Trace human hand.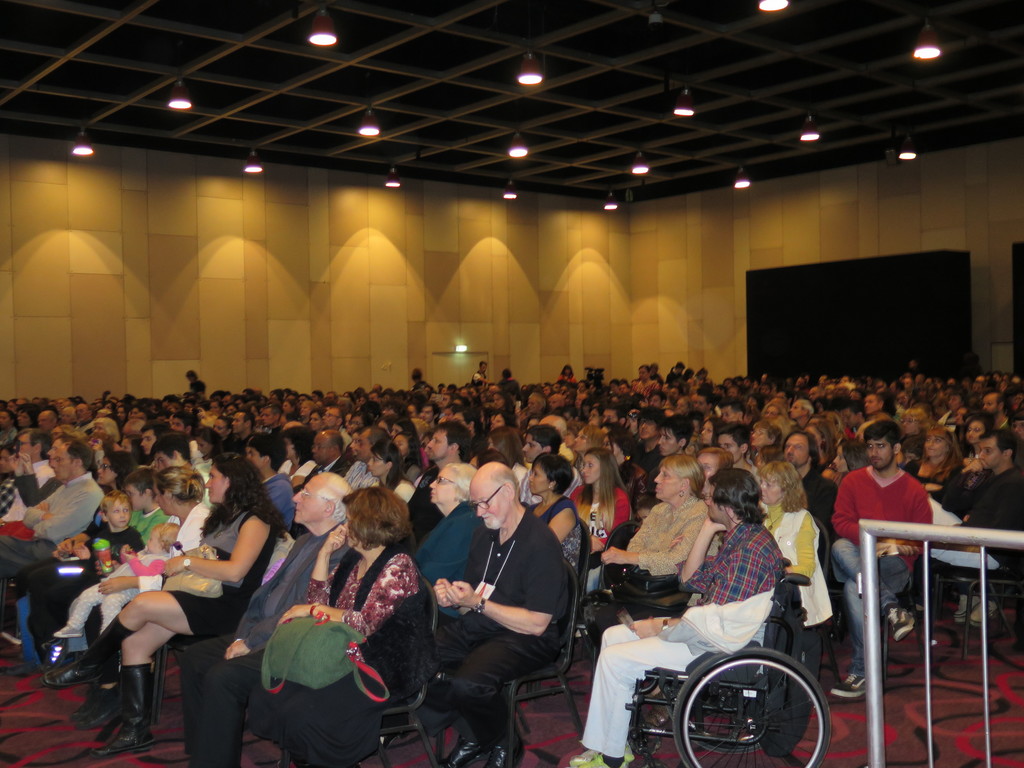
Traced to region(701, 515, 726, 532).
